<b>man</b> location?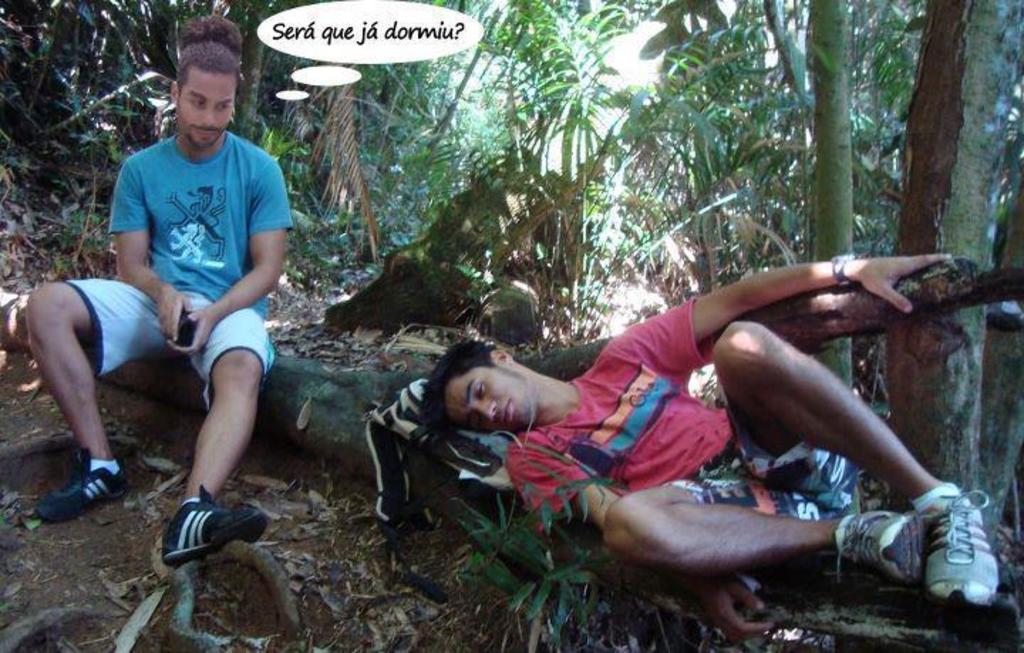
424:255:1001:642
